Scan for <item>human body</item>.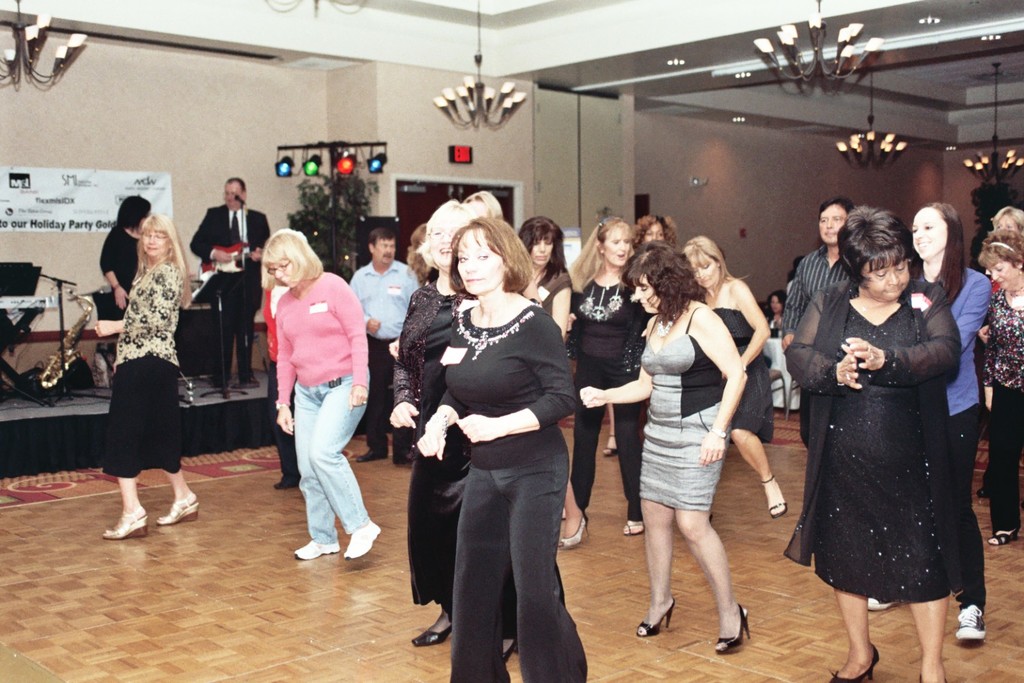
Scan result: 529 268 573 335.
